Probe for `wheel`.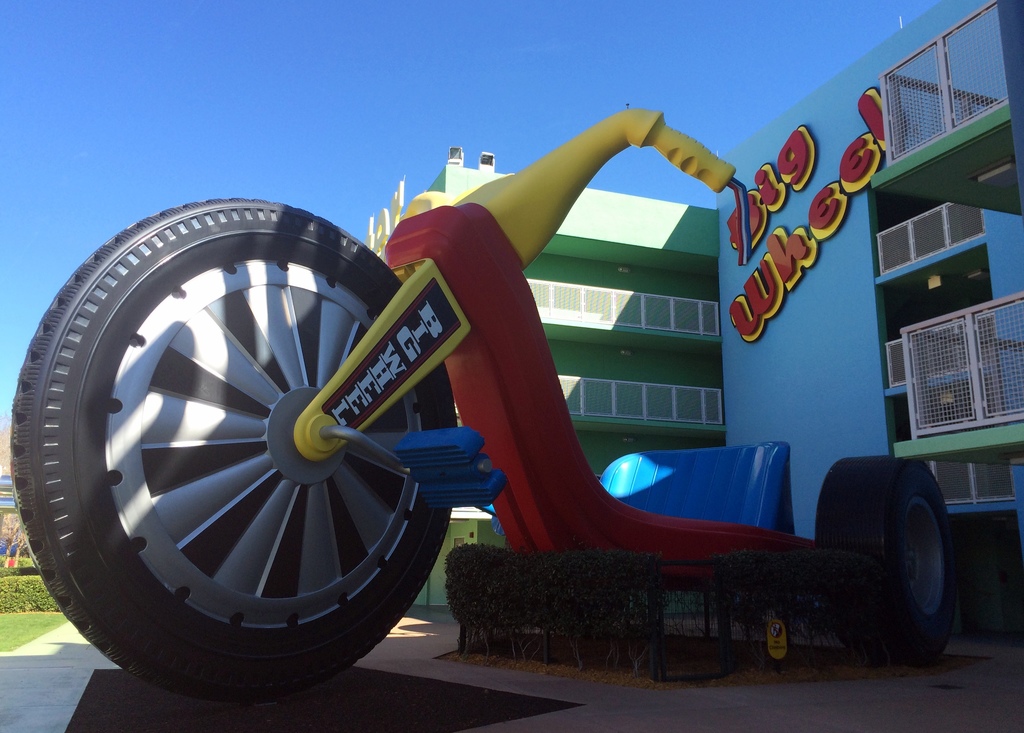
Probe result: (816,458,955,666).
